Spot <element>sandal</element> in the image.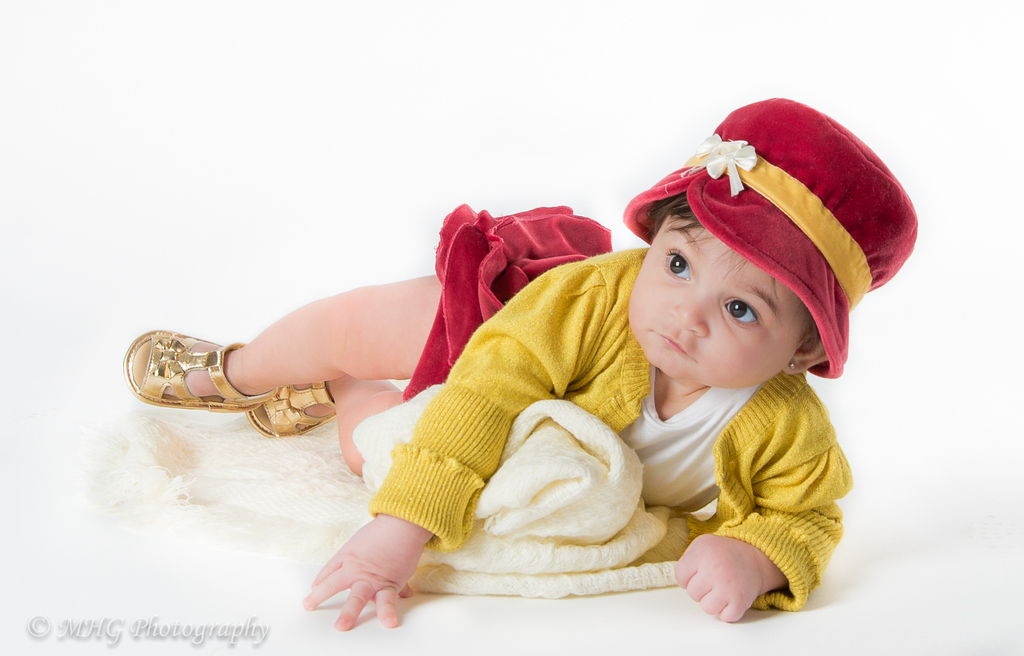
<element>sandal</element> found at detection(246, 378, 335, 440).
